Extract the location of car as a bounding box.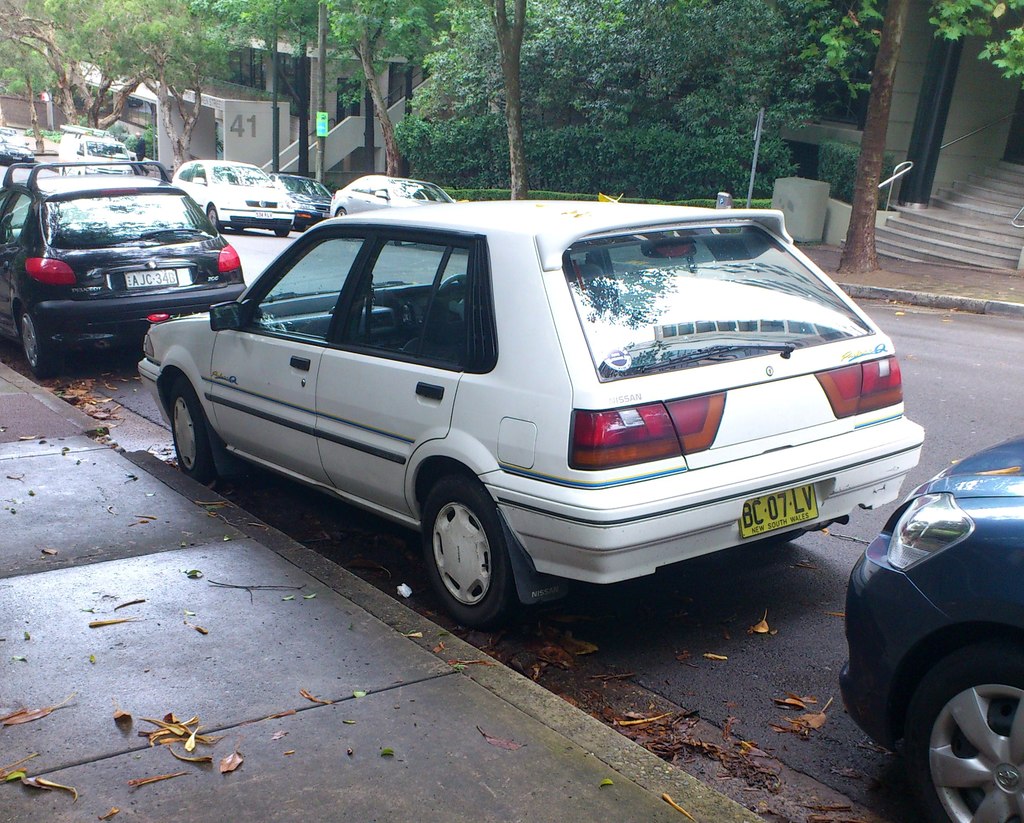
[x1=842, y1=437, x2=1023, y2=822].
